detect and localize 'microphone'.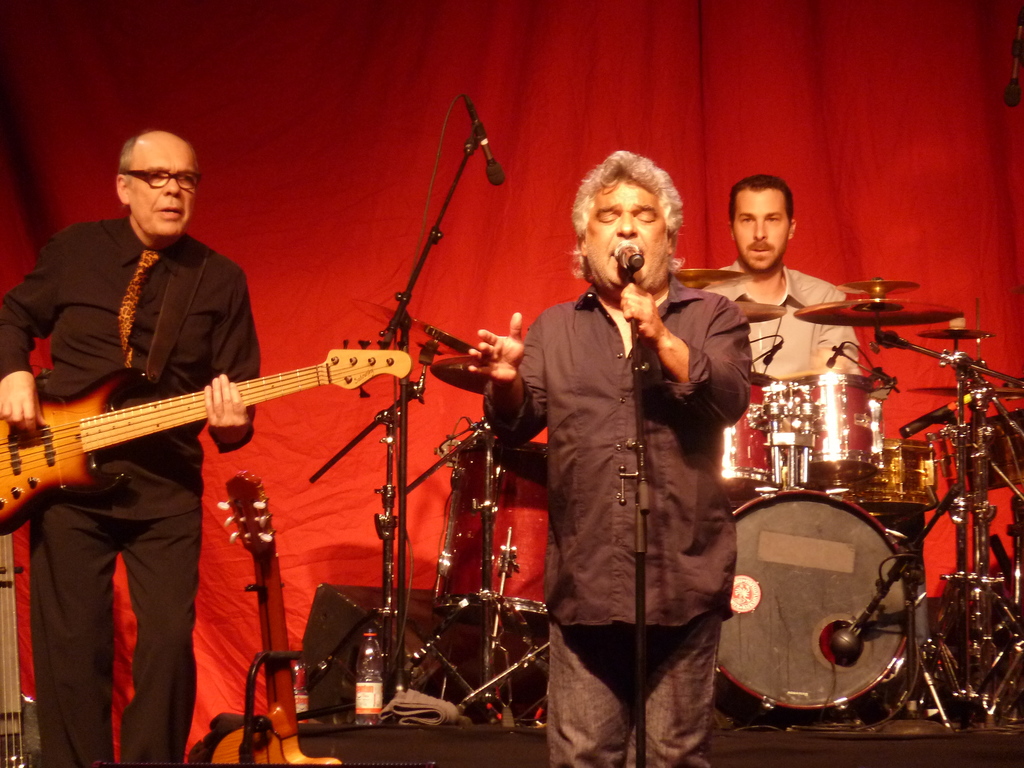
Localized at select_region(1001, 4, 1022, 111).
